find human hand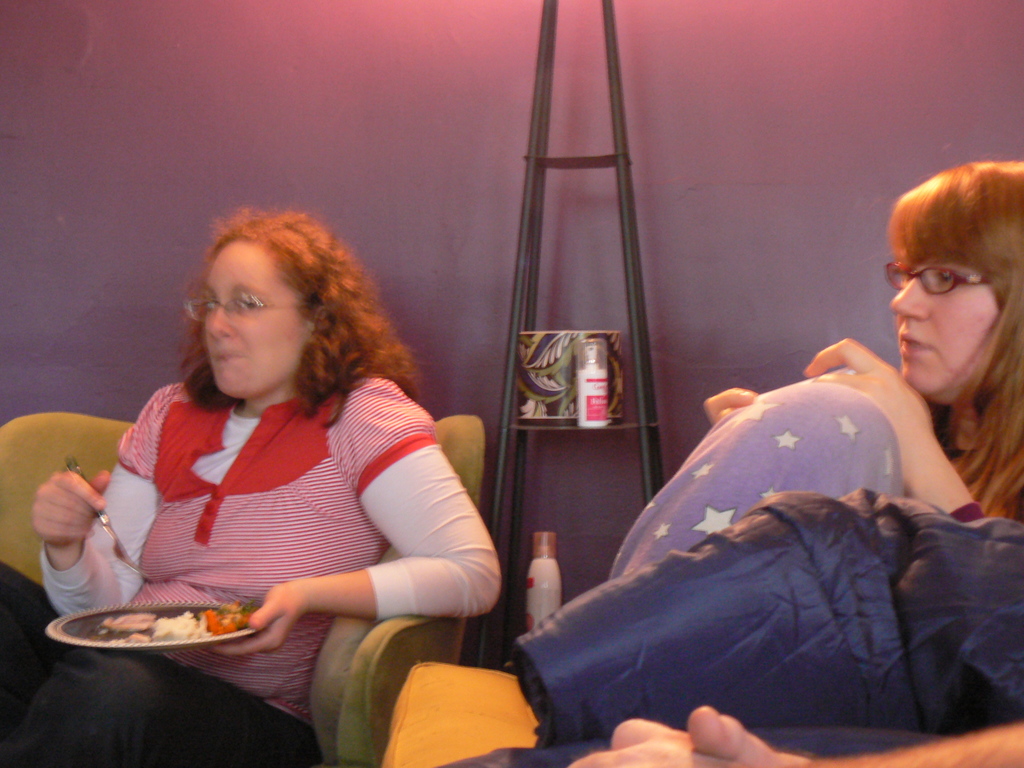
561,721,778,767
